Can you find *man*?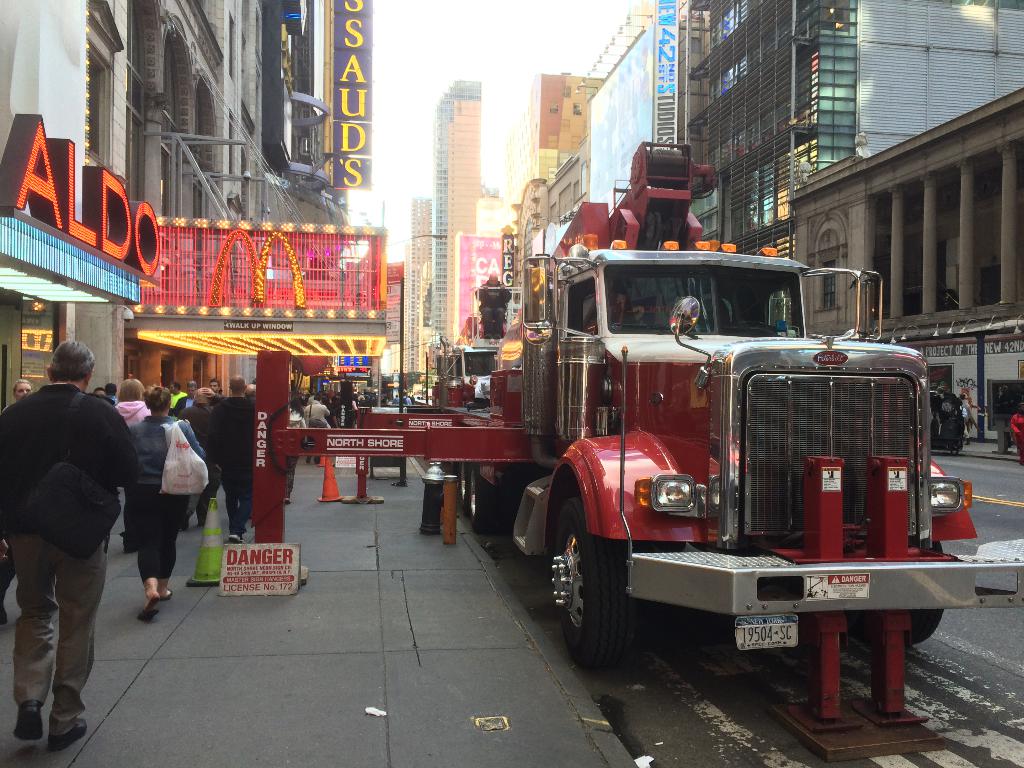
Yes, bounding box: bbox(206, 375, 258, 541).
